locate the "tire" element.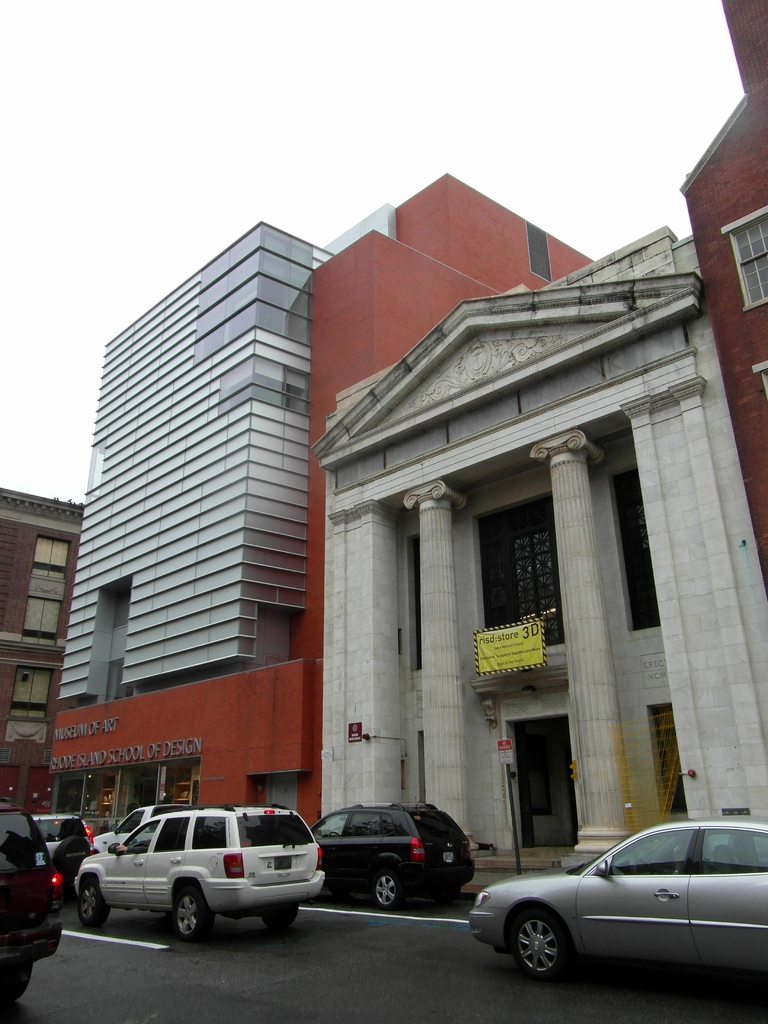
Element bbox: detection(374, 869, 407, 911).
